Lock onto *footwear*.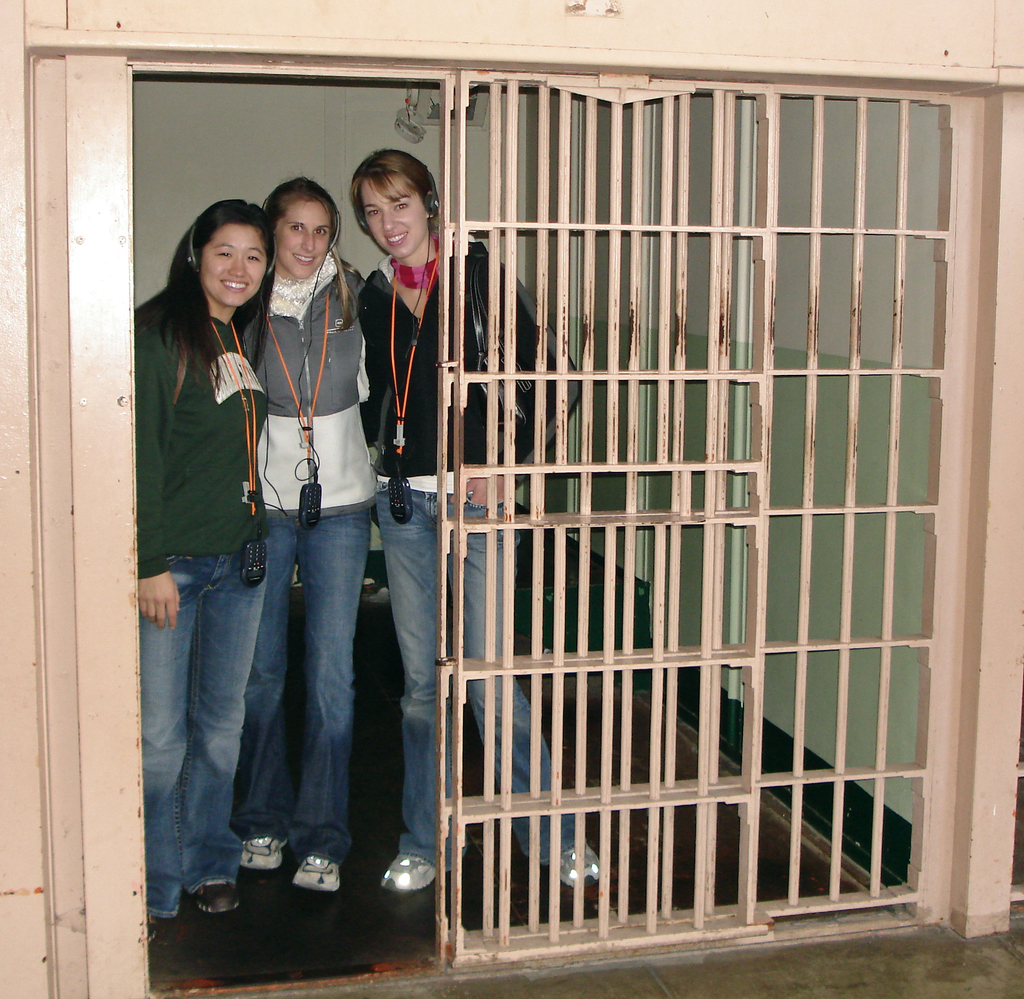
Locked: left=239, top=837, right=288, bottom=871.
